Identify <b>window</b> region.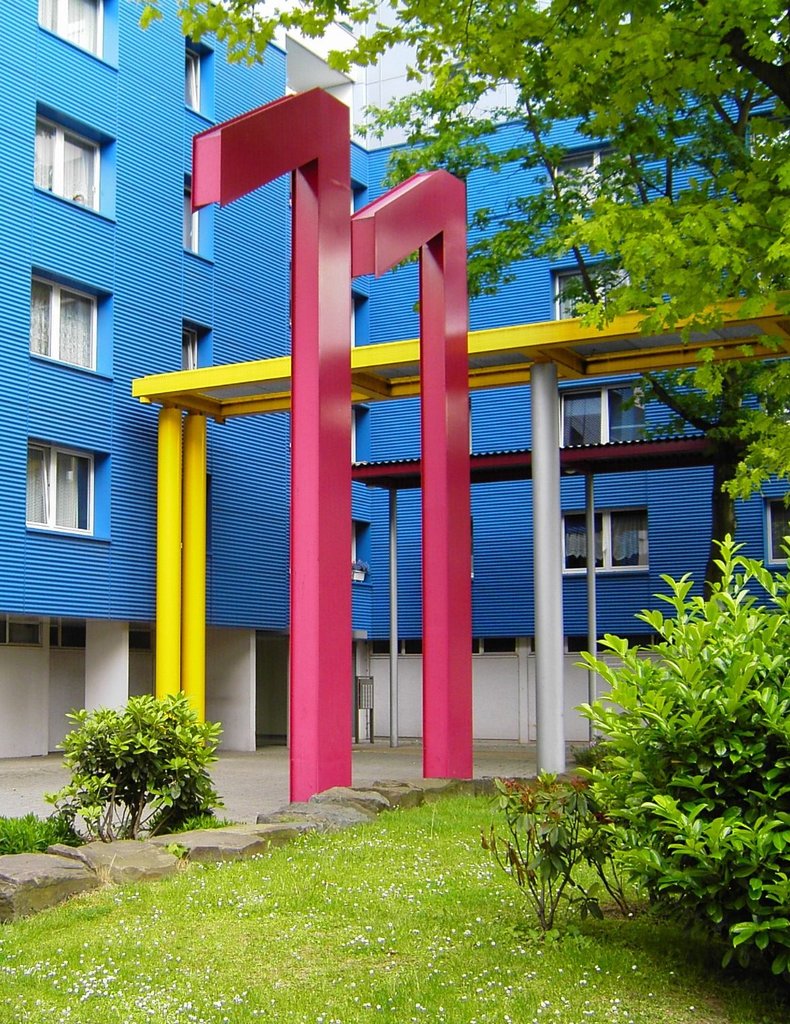
Region: {"left": 372, "top": 640, "right": 427, "bottom": 656}.
